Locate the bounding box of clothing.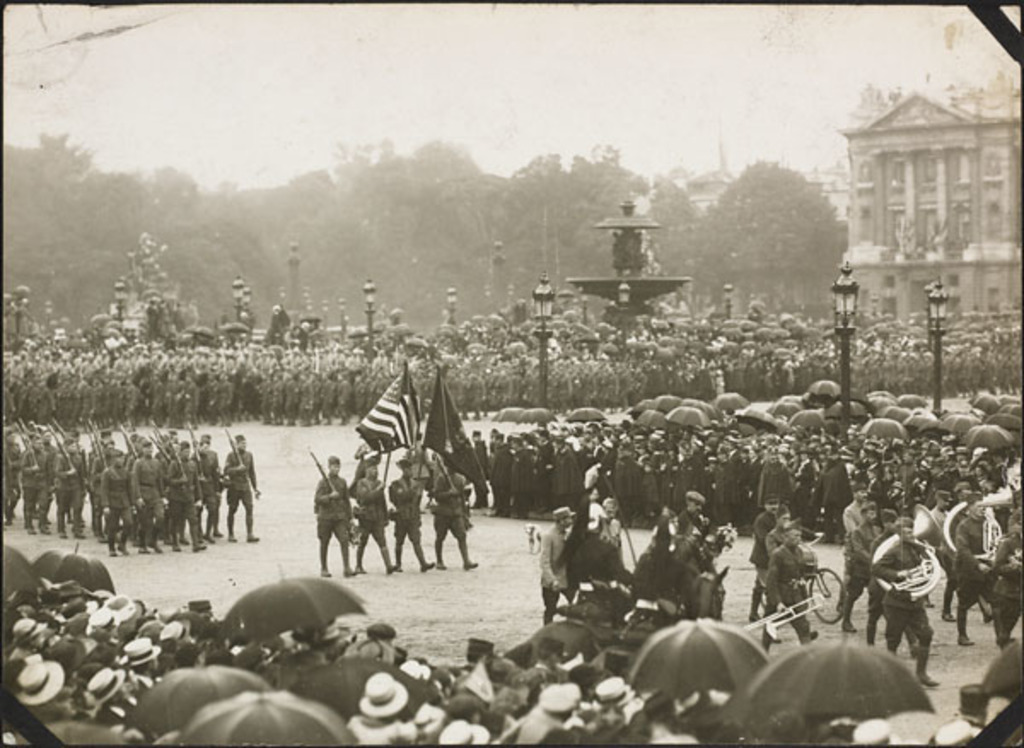
Bounding box: bbox(676, 453, 703, 500).
